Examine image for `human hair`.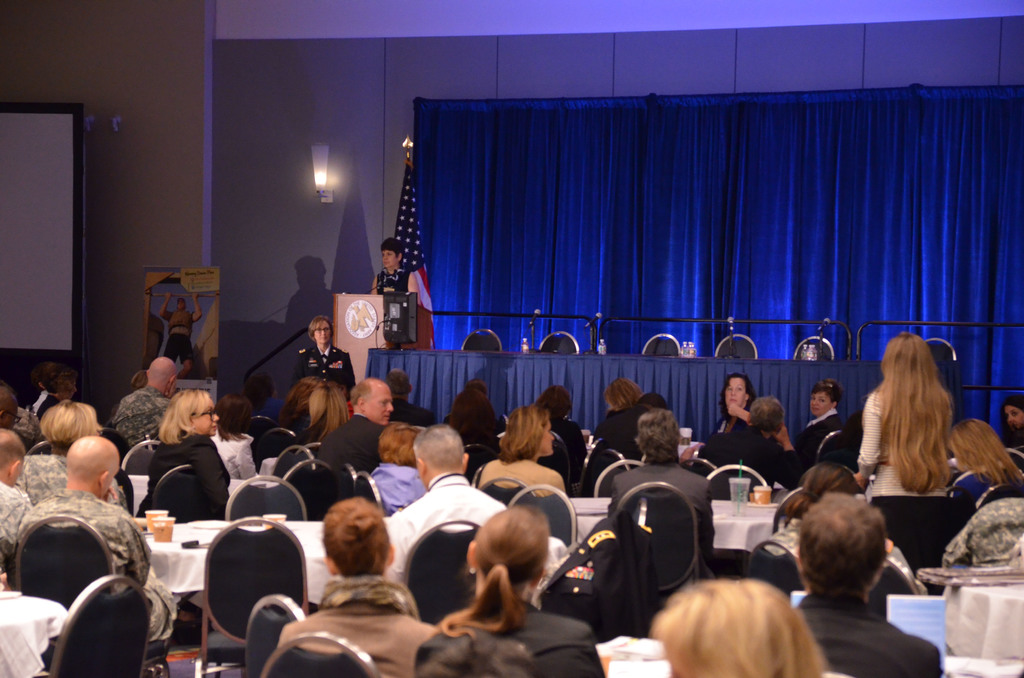
Examination result: bbox(278, 375, 320, 429).
